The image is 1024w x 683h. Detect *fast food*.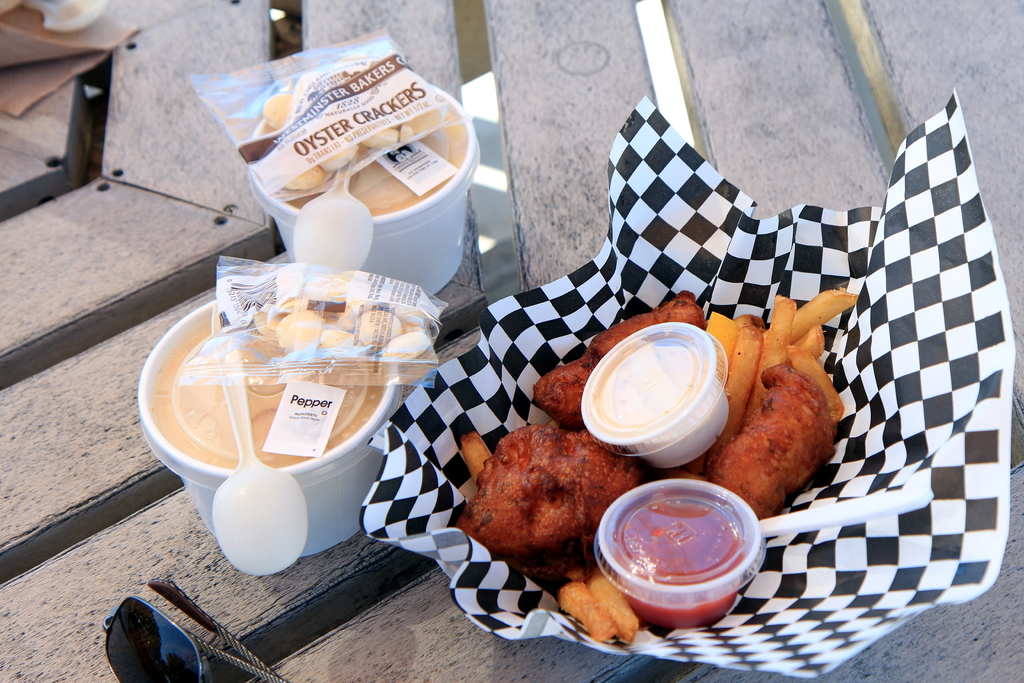
Detection: 717/316/782/443.
